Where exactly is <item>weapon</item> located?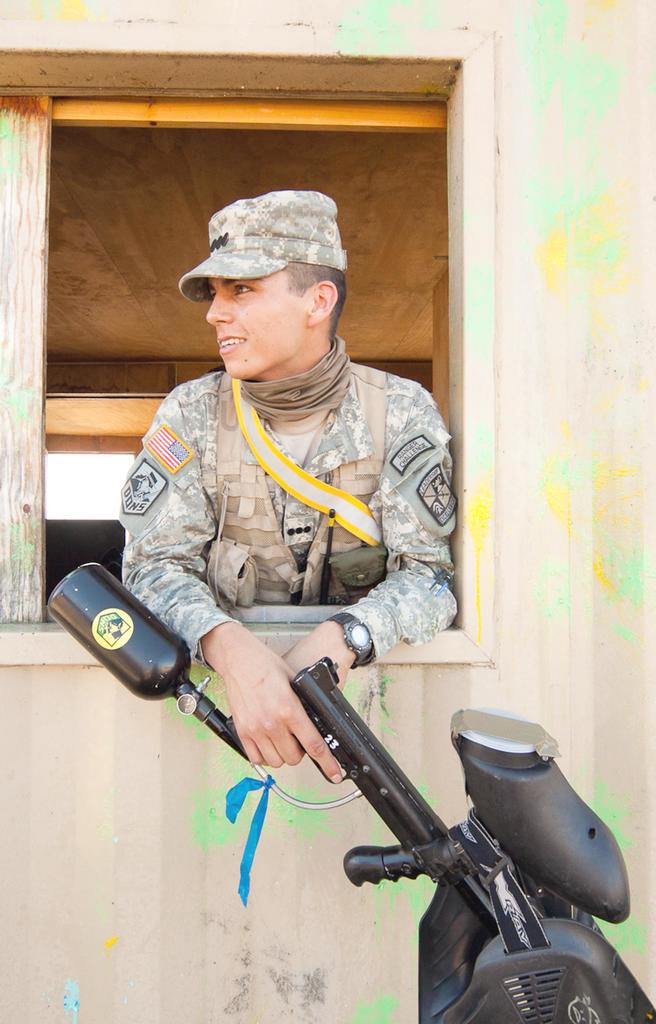
Its bounding box is <box>279,676,596,1000</box>.
